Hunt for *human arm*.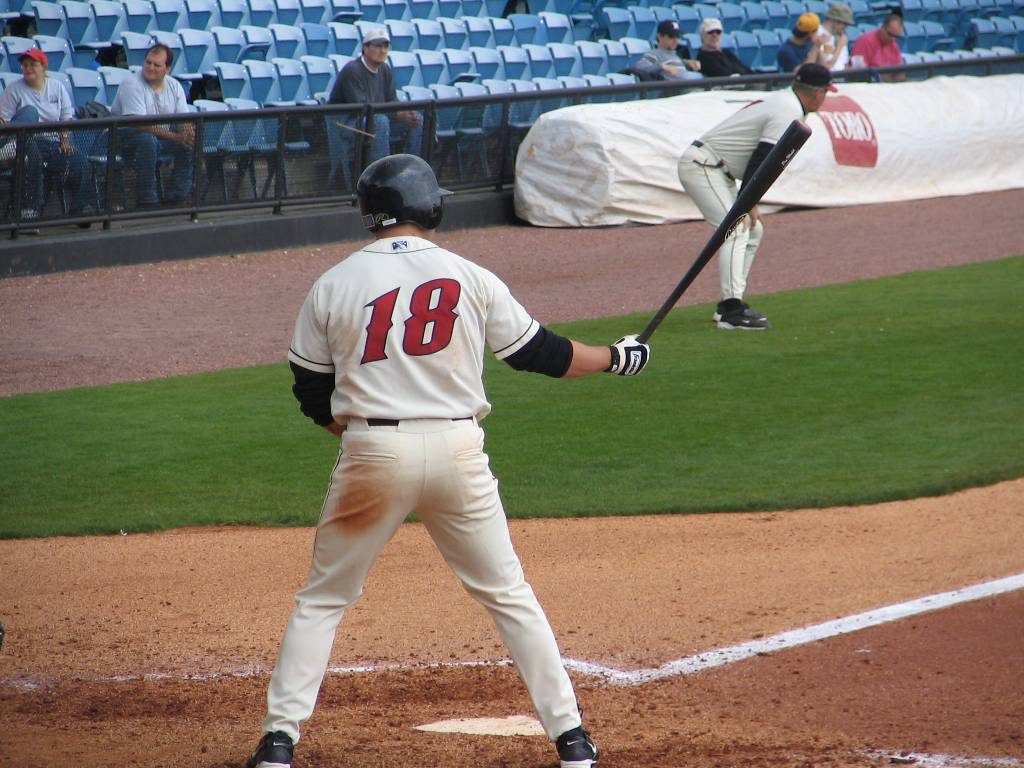
Hunted down at <region>820, 24, 847, 72</region>.
